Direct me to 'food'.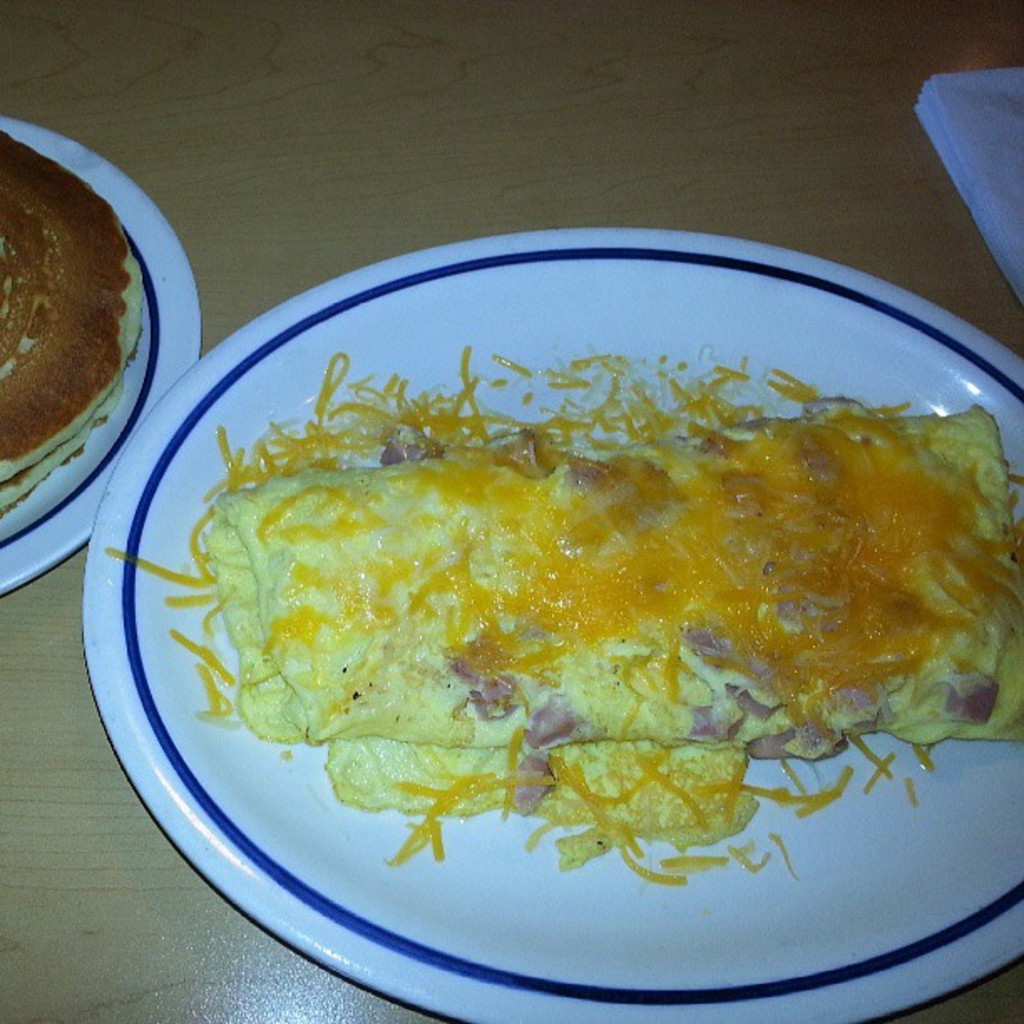
Direction: 226/325/1002/858.
